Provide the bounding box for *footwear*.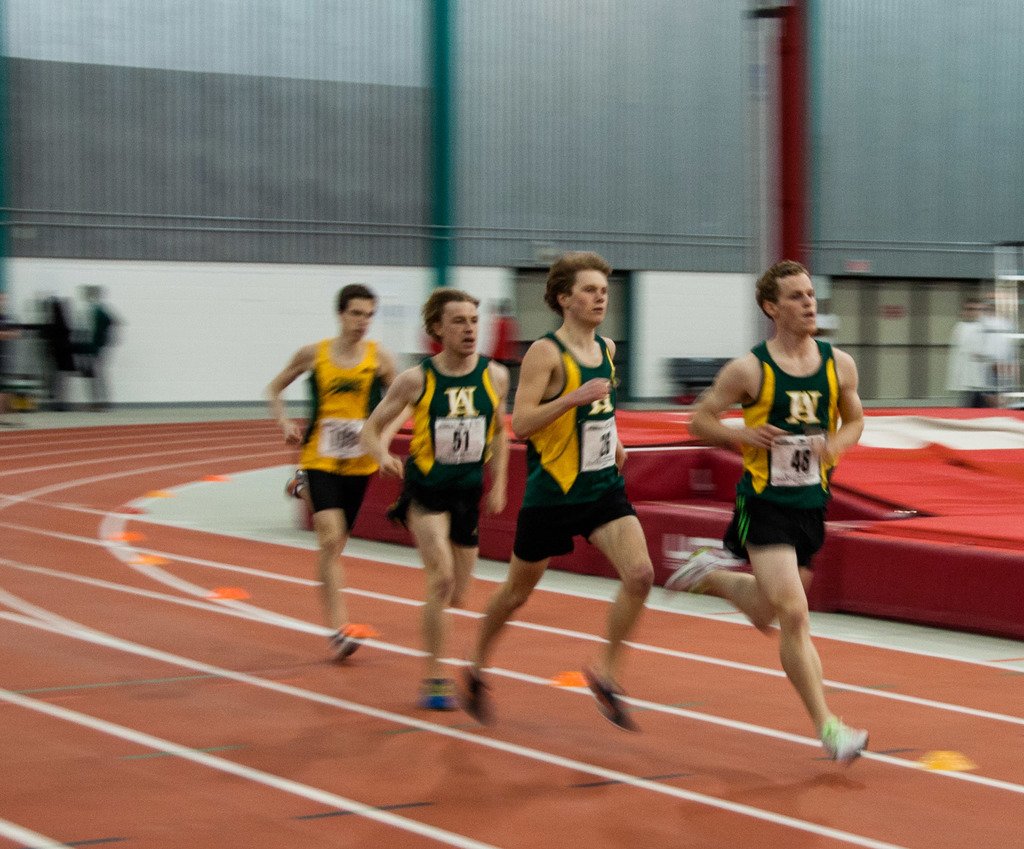
box(662, 548, 715, 592).
